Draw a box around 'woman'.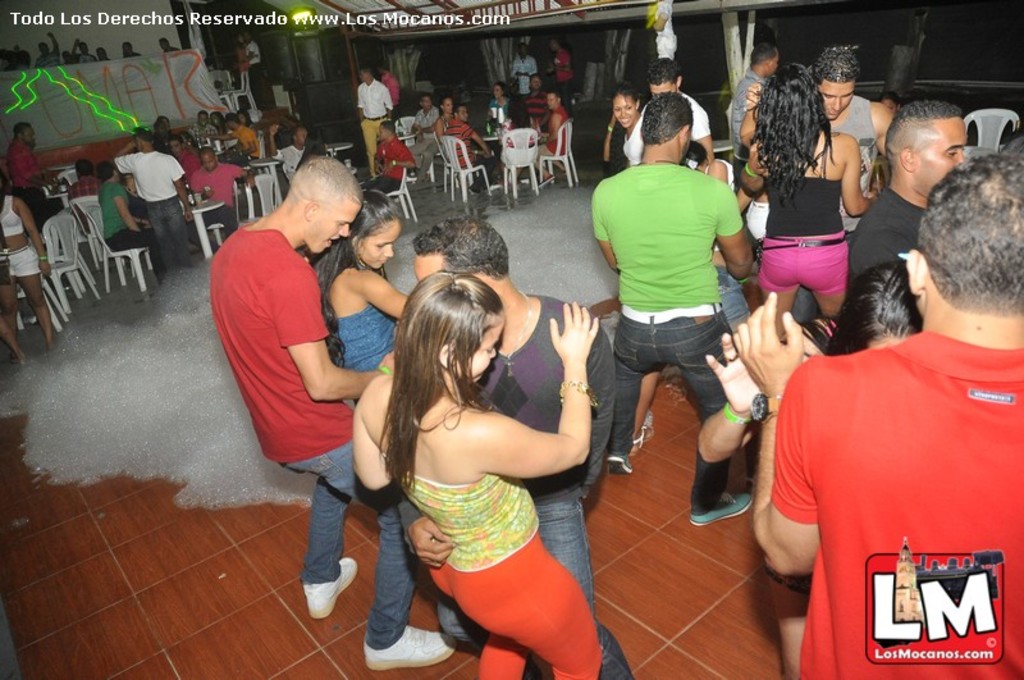
95:154:154:277.
